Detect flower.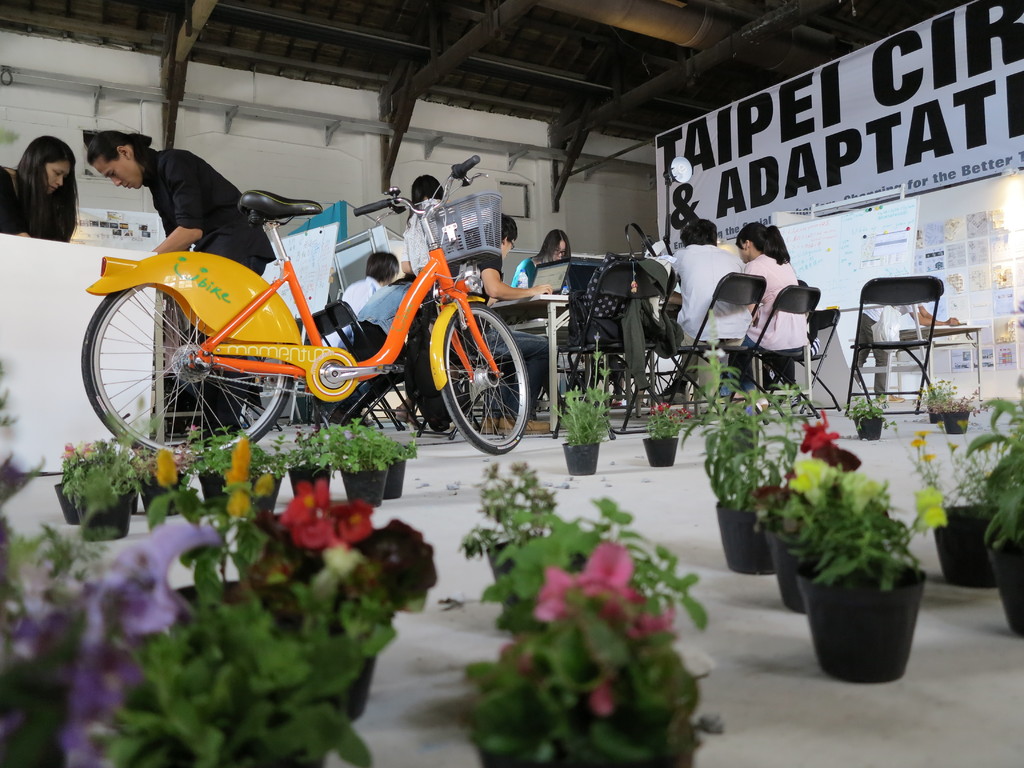
Detected at <region>842, 470, 880, 514</region>.
